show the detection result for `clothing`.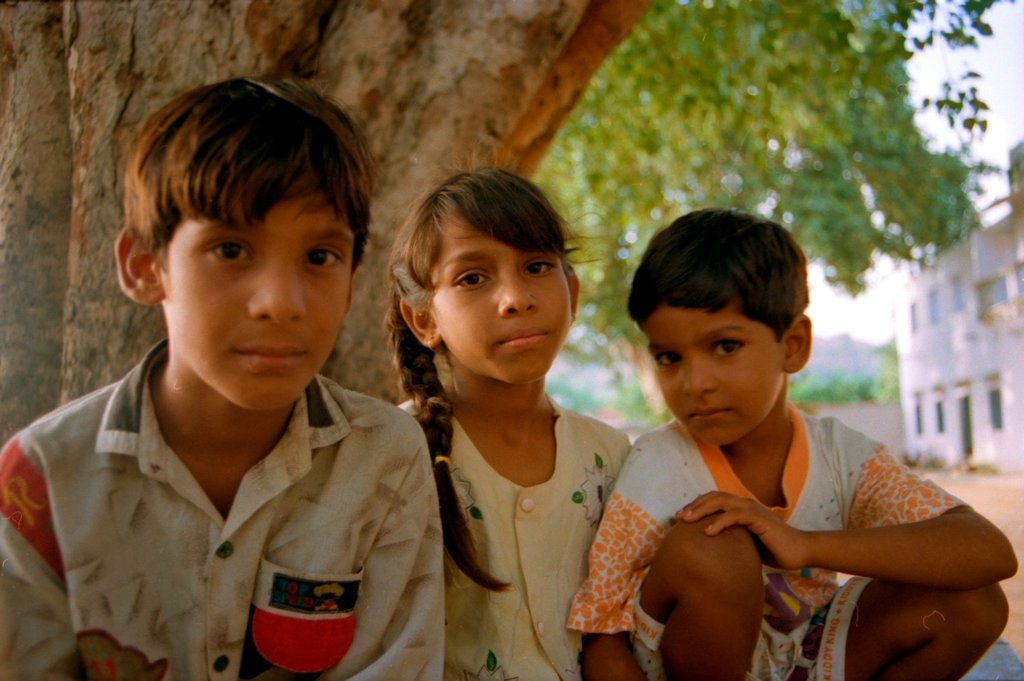
(565, 413, 971, 680).
